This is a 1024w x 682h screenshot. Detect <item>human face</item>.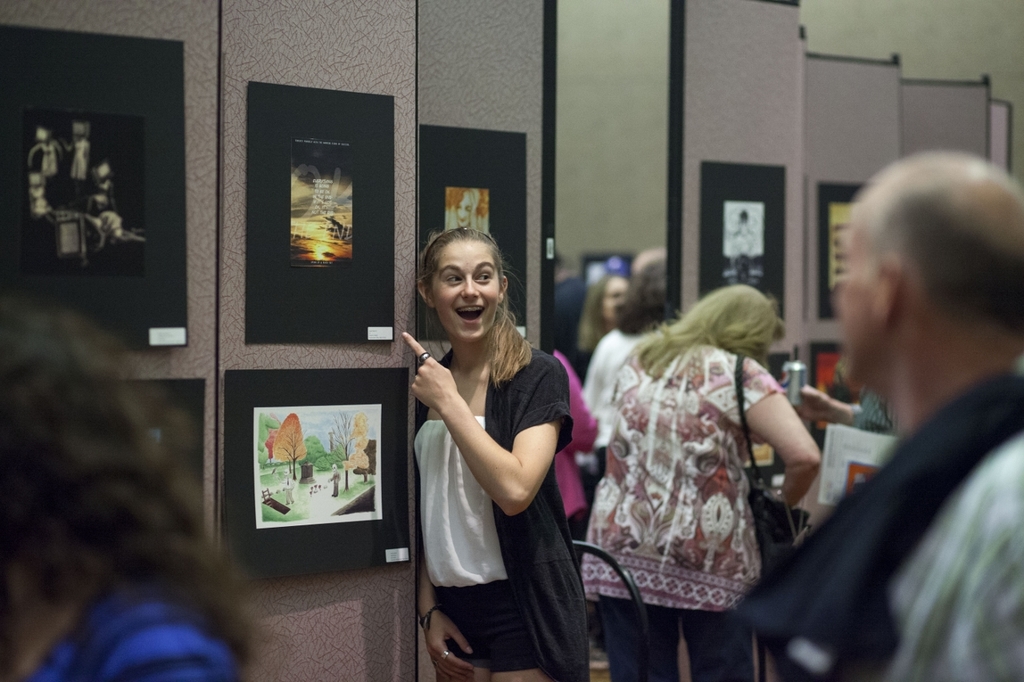
<bbox>434, 239, 499, 342</bbox>.
